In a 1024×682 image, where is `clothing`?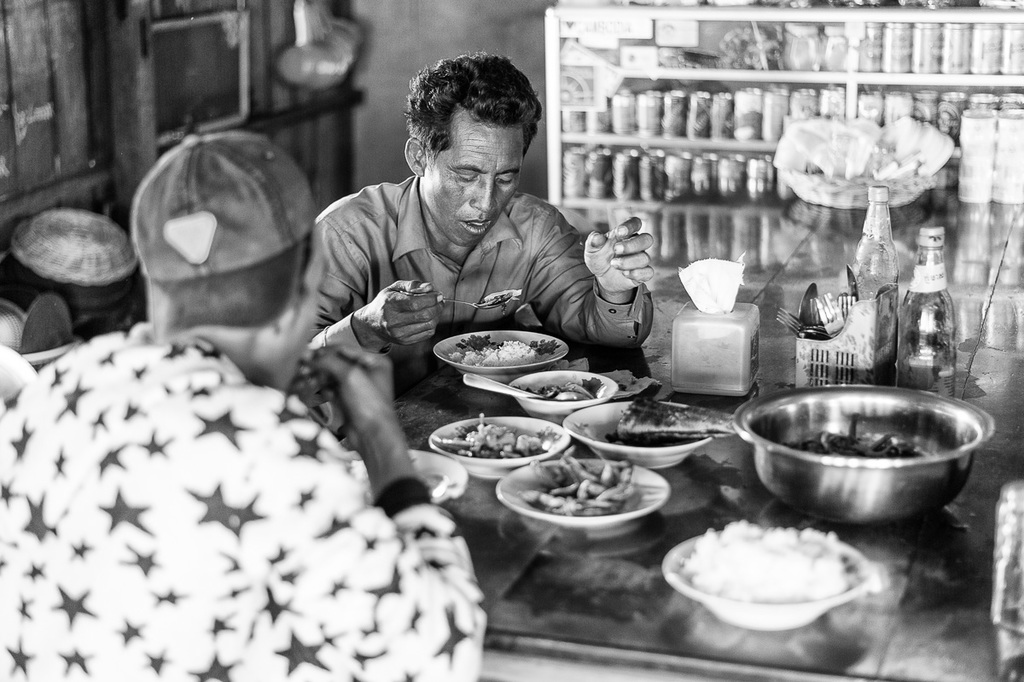
7:271:436:681.
